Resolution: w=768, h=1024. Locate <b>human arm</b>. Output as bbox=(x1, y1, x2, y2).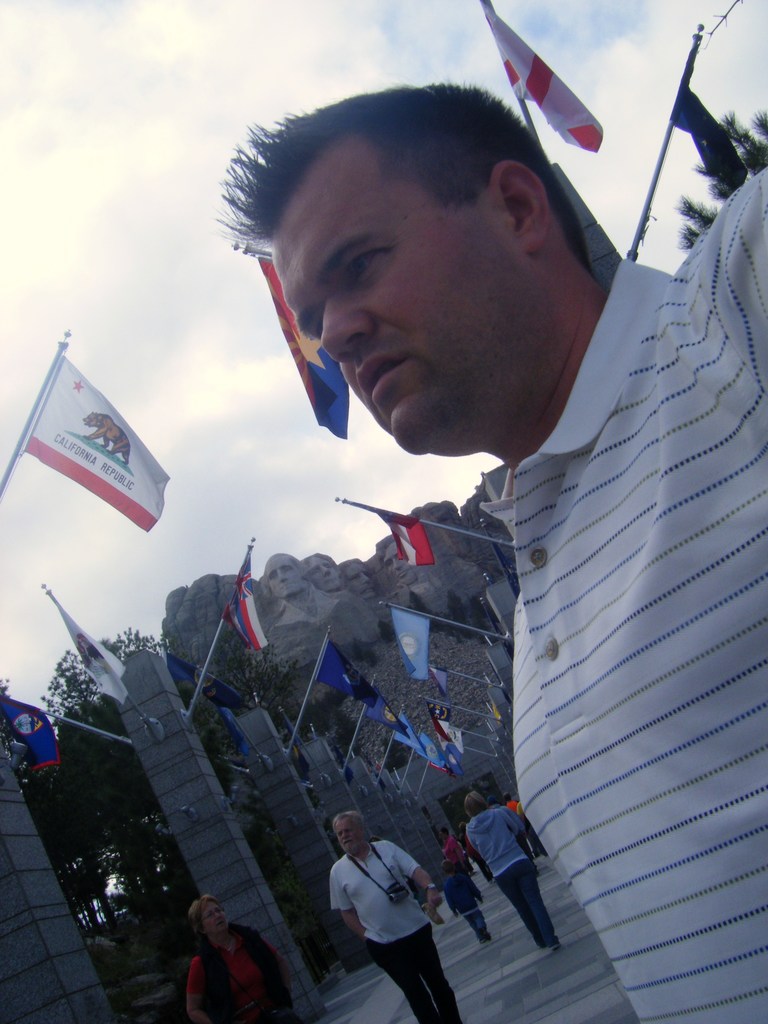
bbox=(329, 858, 355, 945).
